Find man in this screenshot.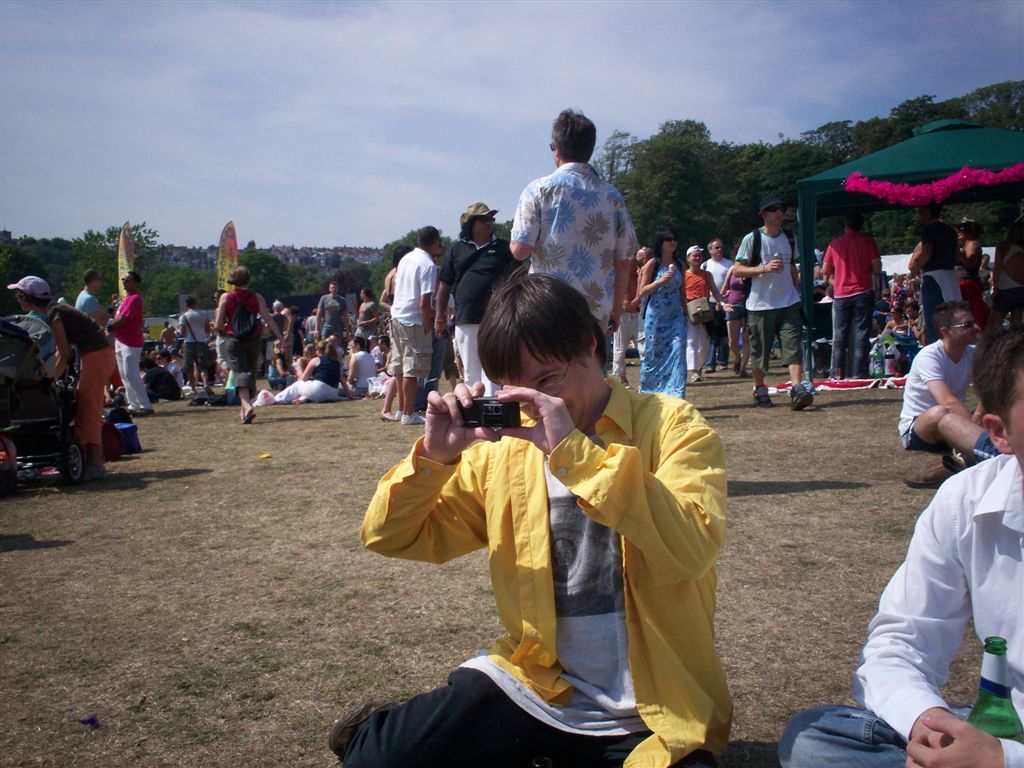
The bounding box for man is box(316, 281, 353, 348).
